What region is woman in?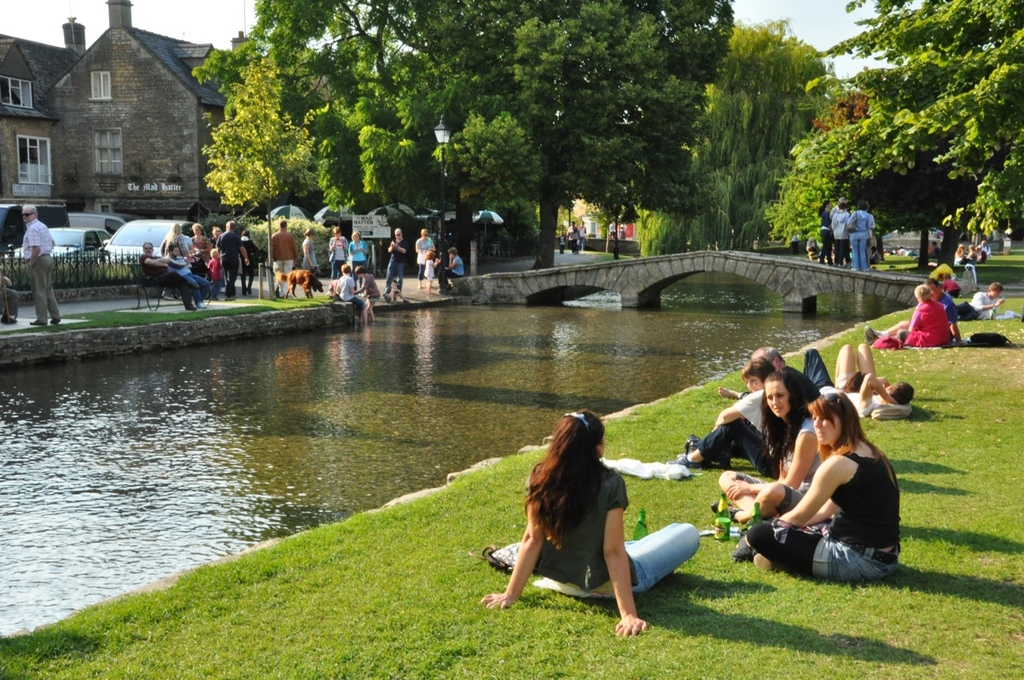
x1=898 y1=282 x2=953 y2=350.
